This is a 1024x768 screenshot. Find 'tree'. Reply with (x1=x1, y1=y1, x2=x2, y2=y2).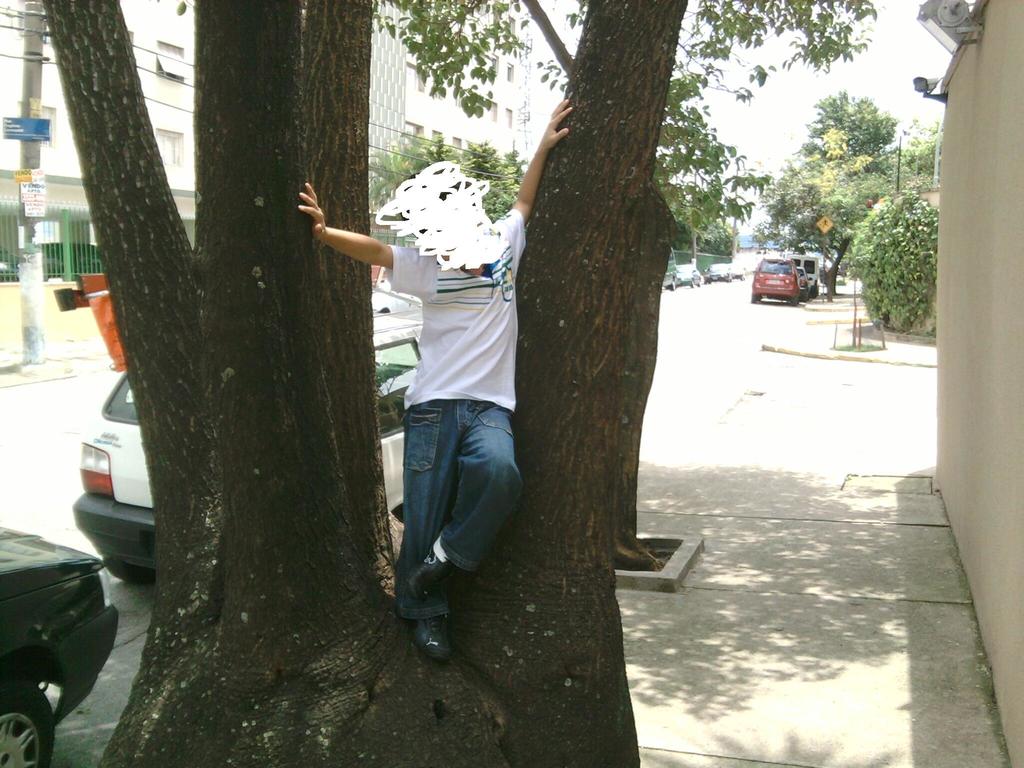
(x1=37, y1=0, x2=883, y2=767).
